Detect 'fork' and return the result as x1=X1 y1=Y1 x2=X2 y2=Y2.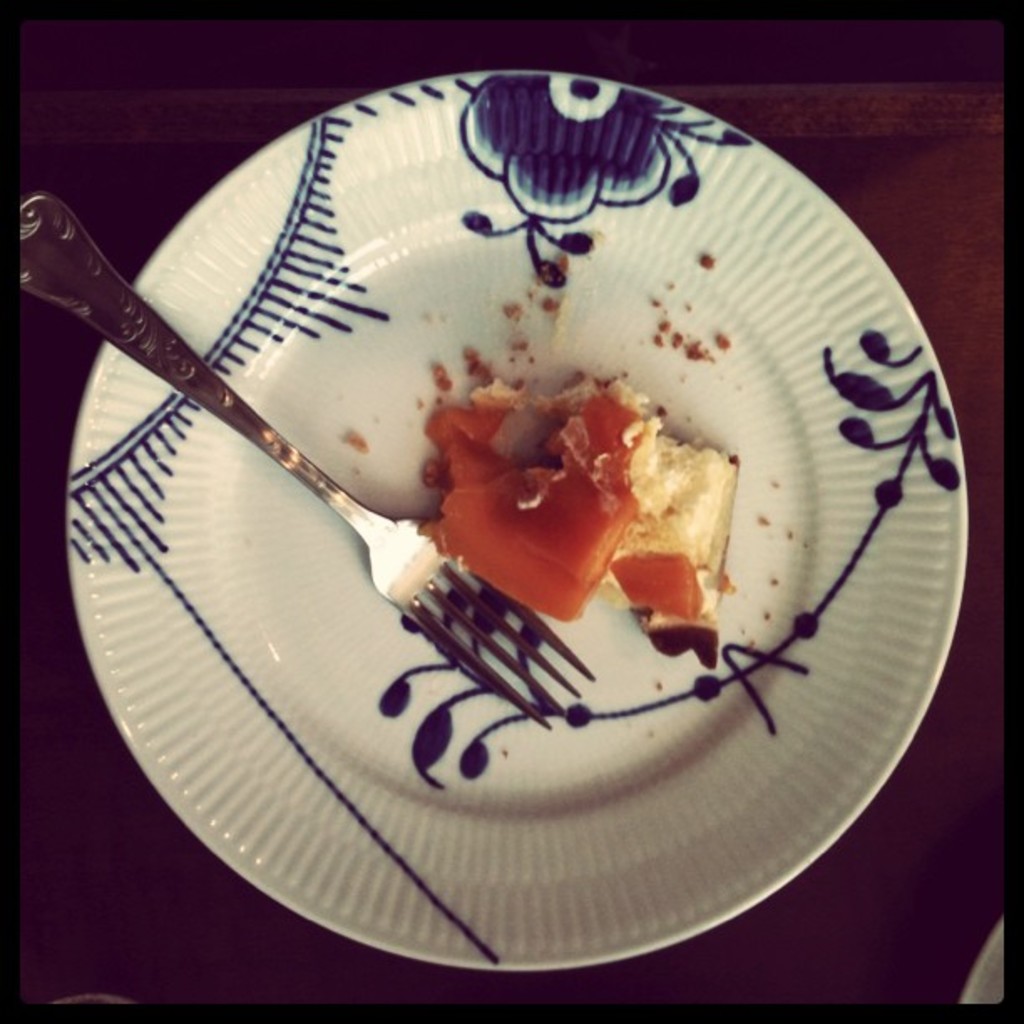
x1=13 y1=184 x2=596 y2=723.
